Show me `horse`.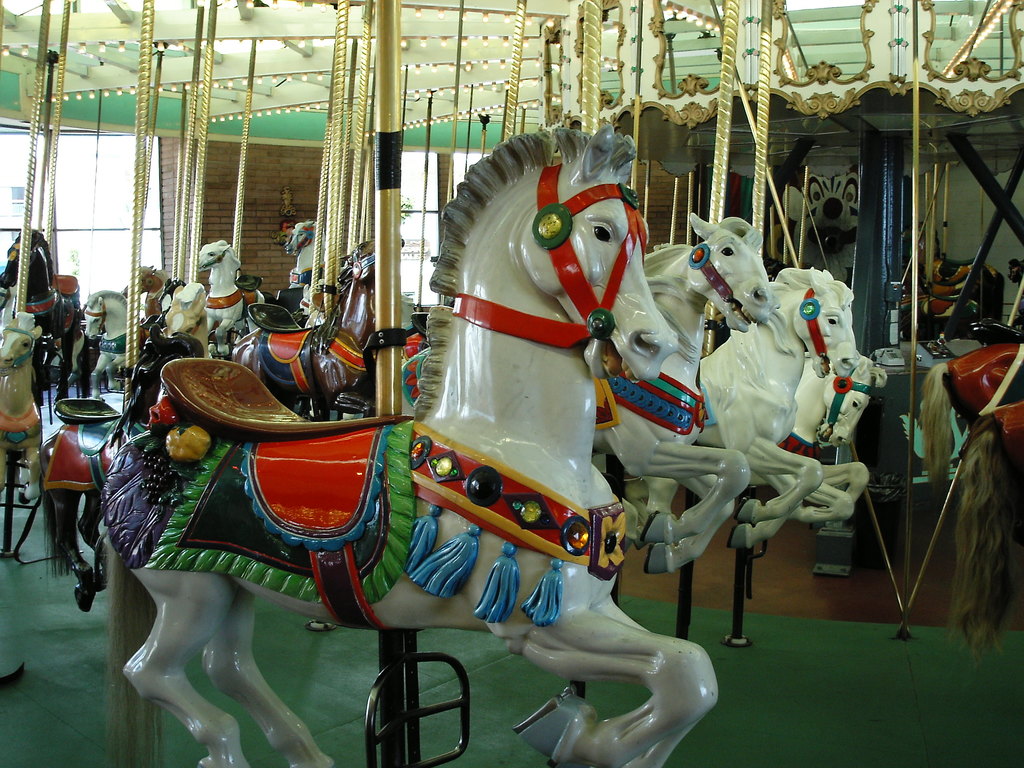
`horse` is here: pyautogui.locateOnScreen(947, 400, 1023, 664).
